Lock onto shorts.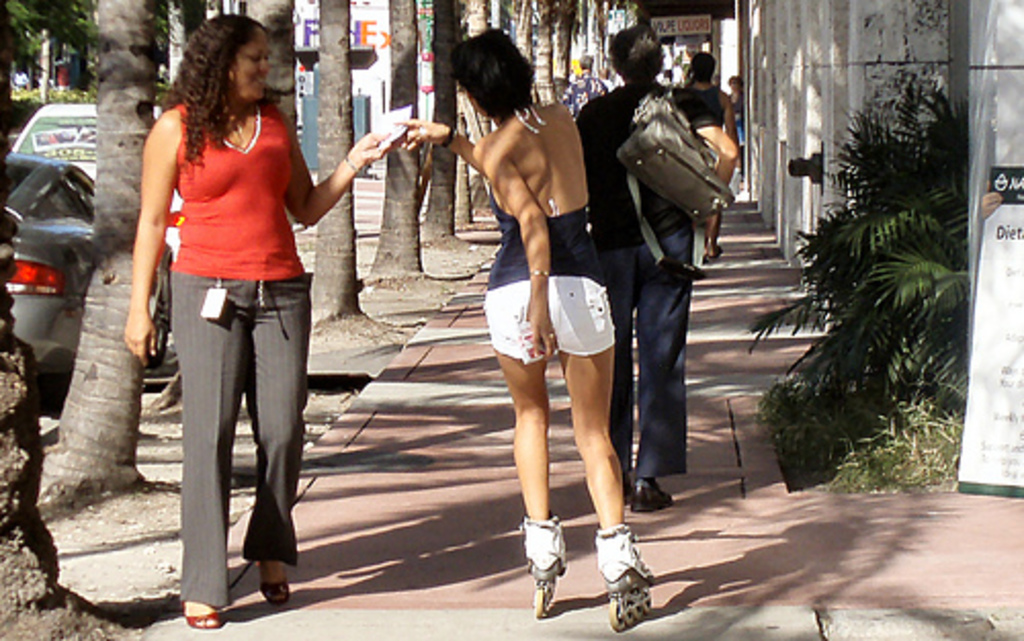
Locked: {"x1": 465, "y1": 279, "x2": 621, "y2": 373}.
